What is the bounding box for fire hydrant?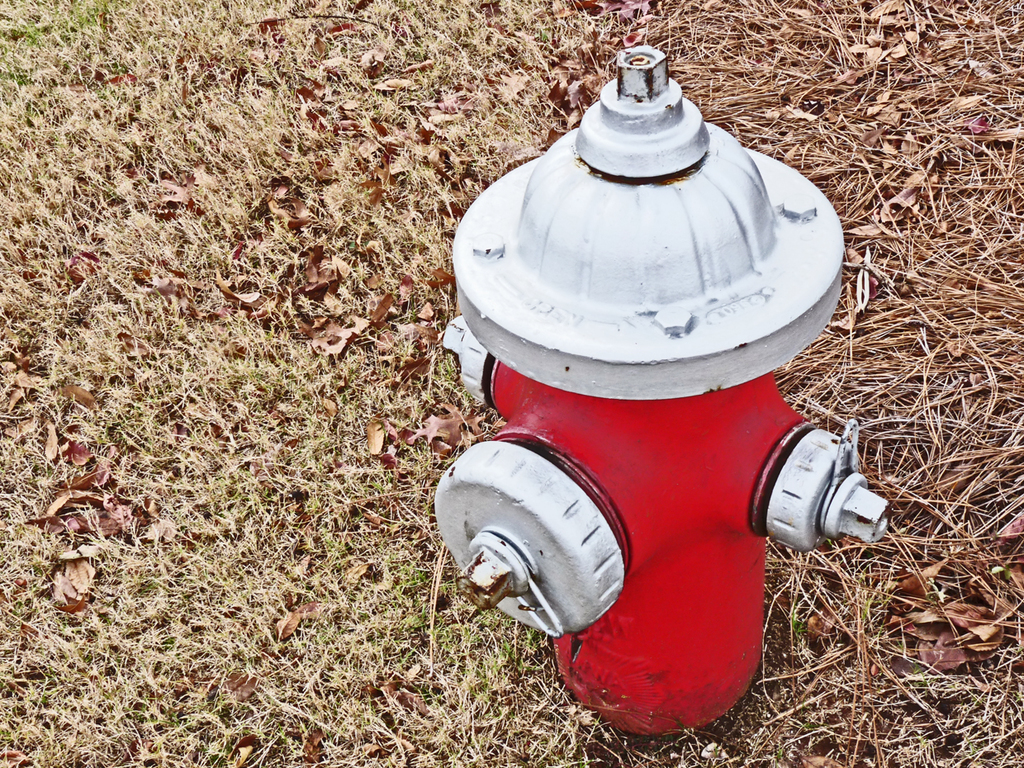
bbox=(431, 42, 889, 735).
